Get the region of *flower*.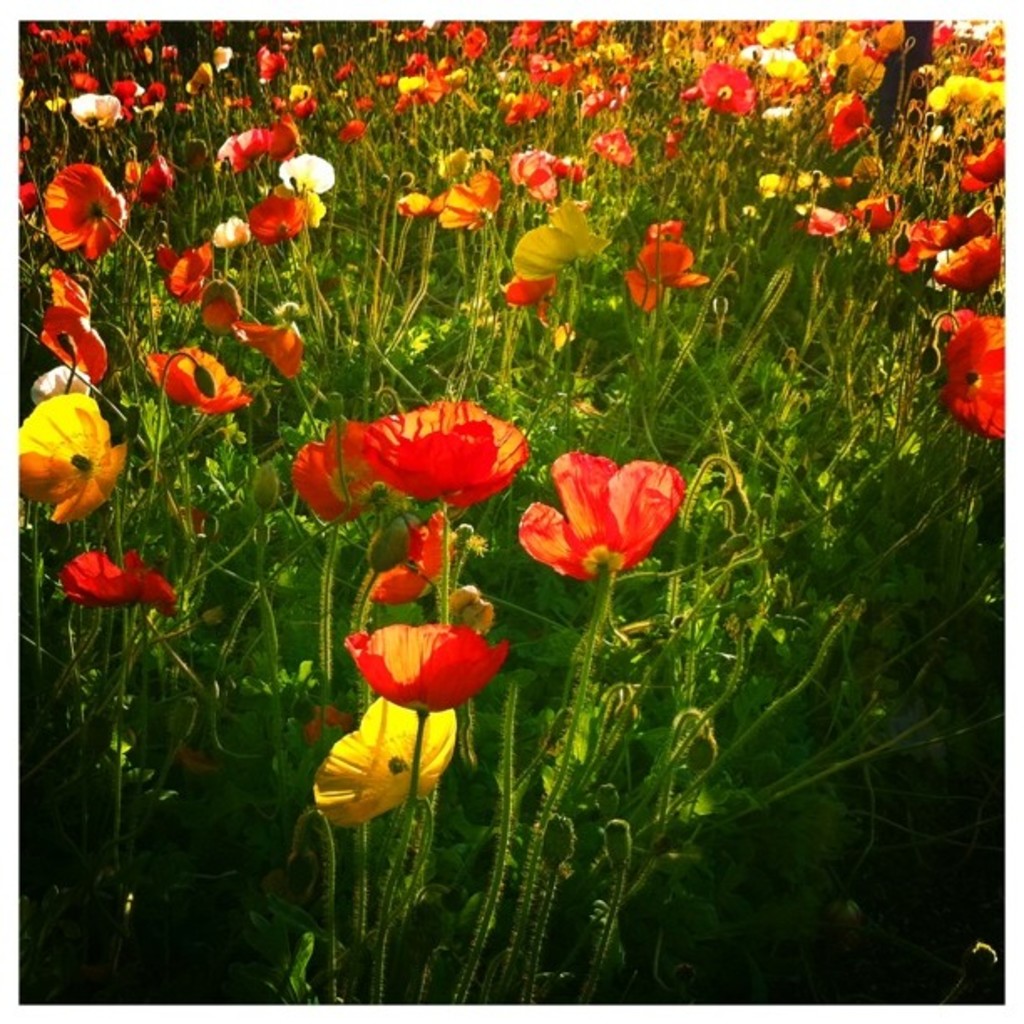
bbox=[929, 231, 1006, 294].
